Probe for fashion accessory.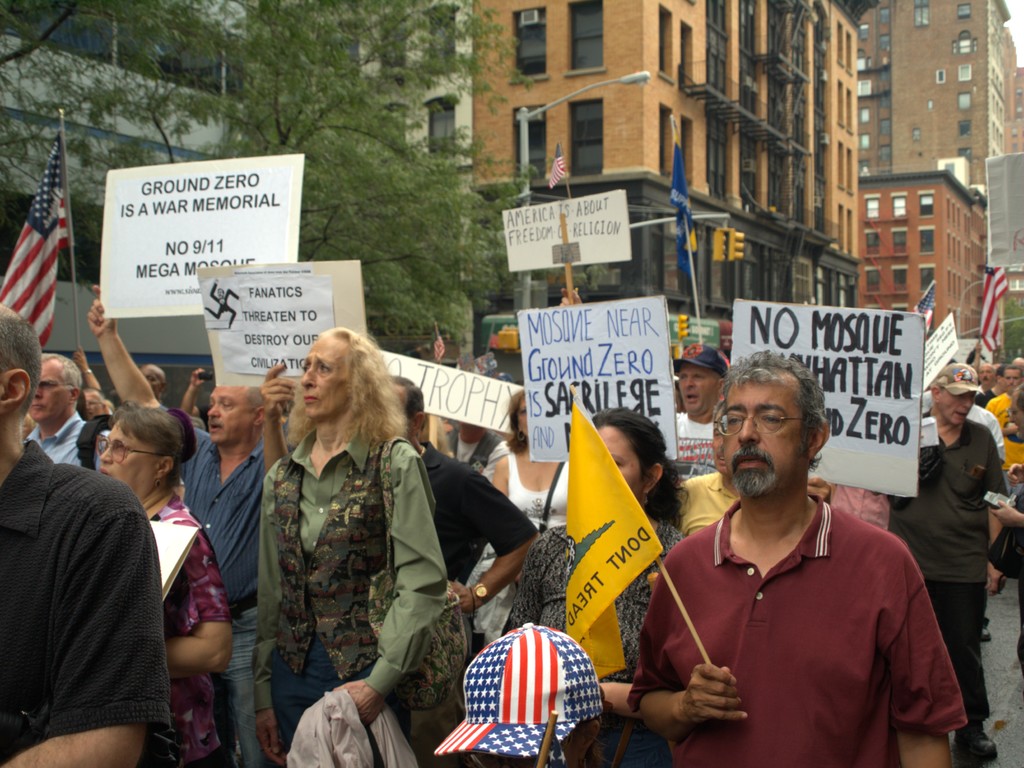
Probe result: <bbox>151, 475, 164, 493</bbox>.
